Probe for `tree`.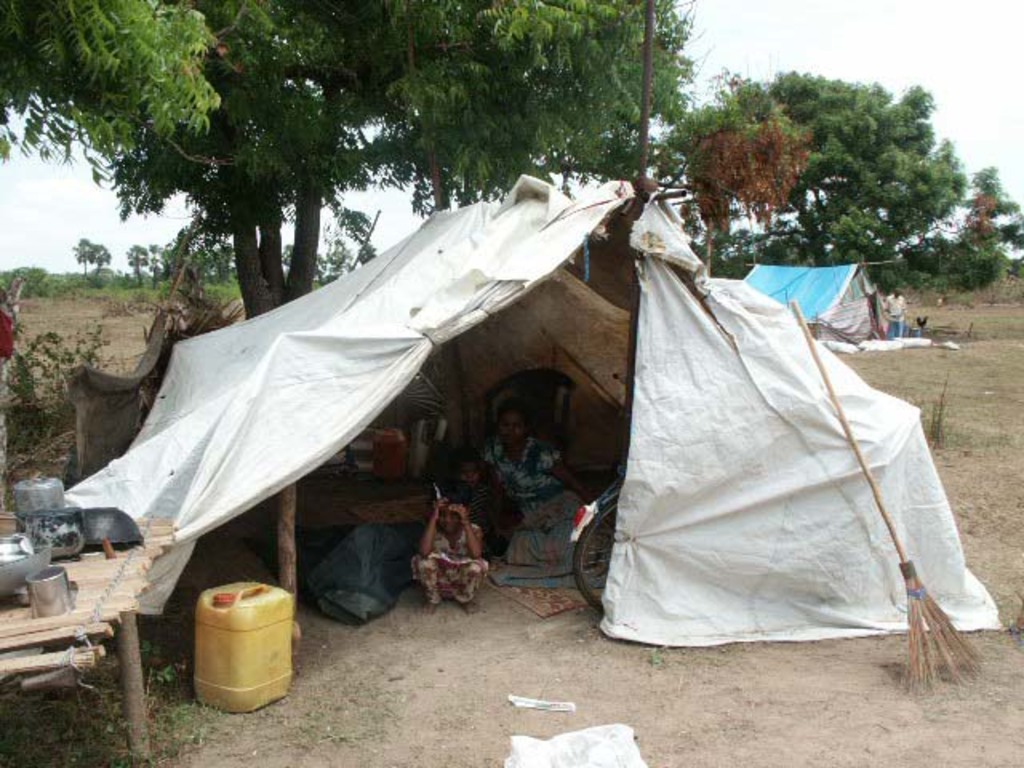
Probe result: 106 0 702 322.
